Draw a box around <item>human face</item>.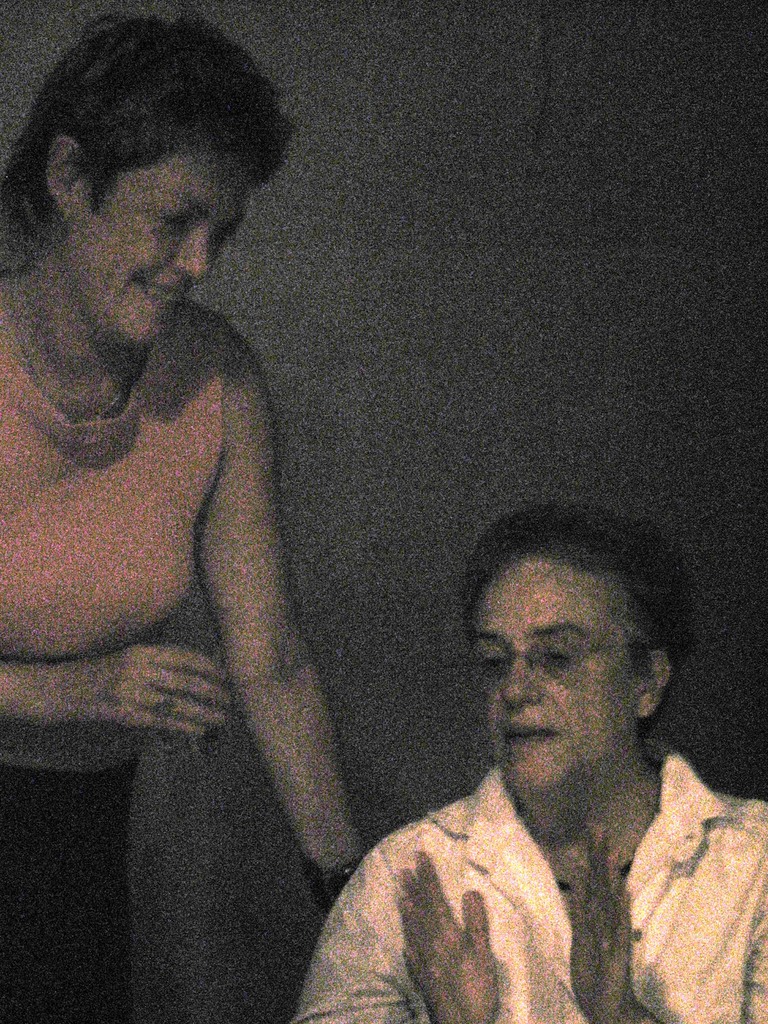
detection(474, 550, 640, 803).
